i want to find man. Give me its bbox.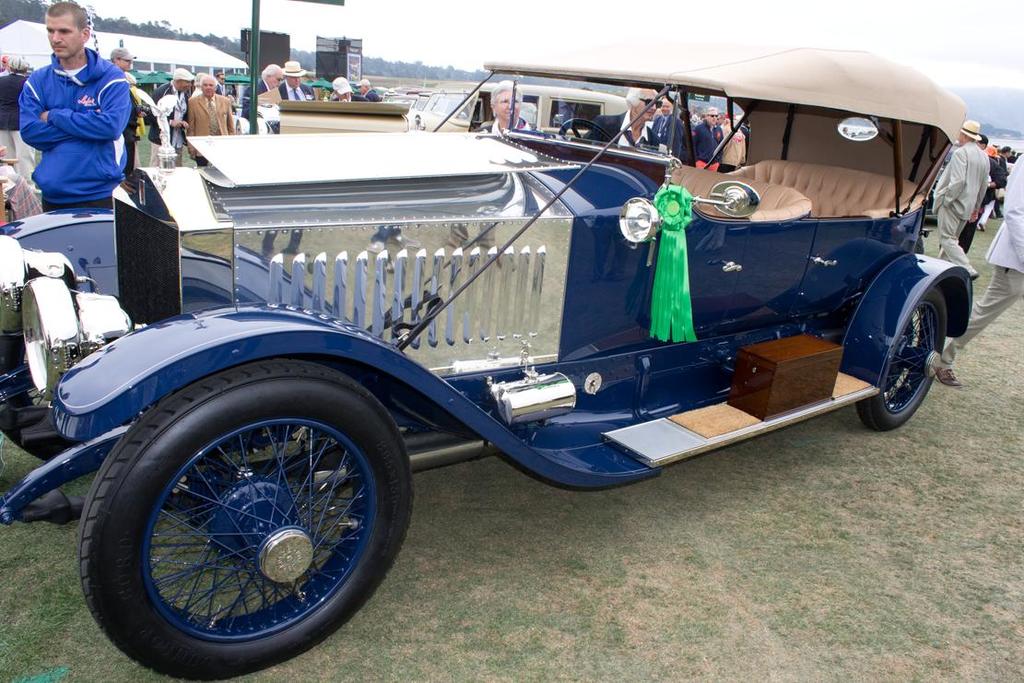
locate(277, 57, 315, 102).
